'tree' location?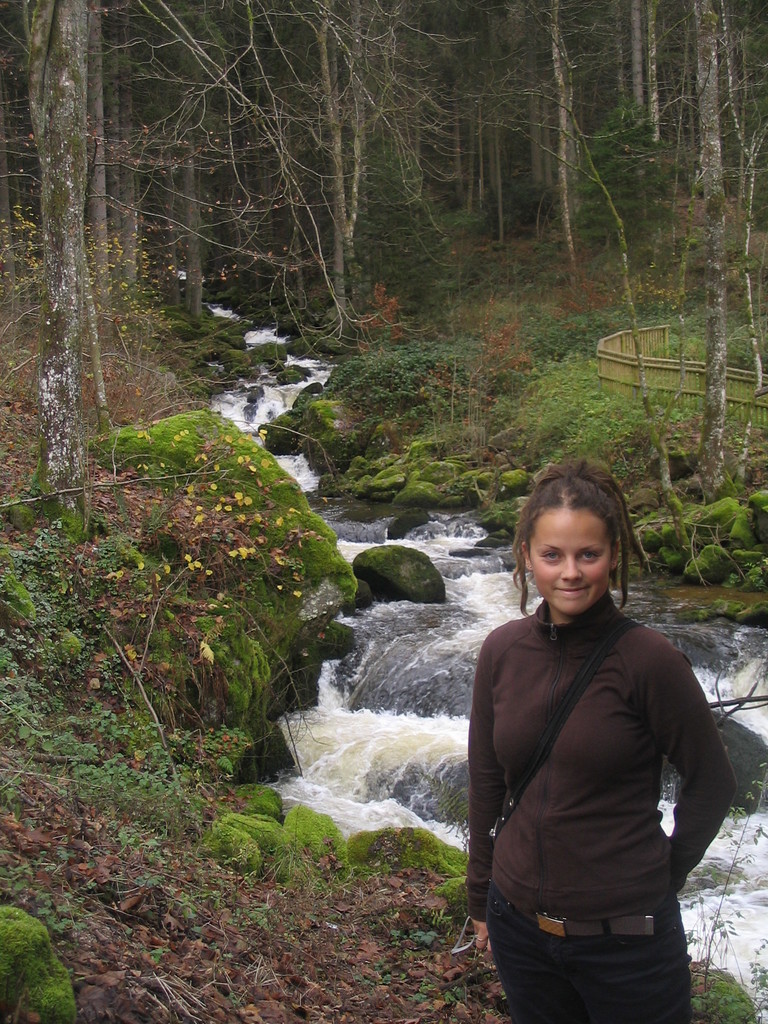
bbox=(166, 1, 224, 332)
